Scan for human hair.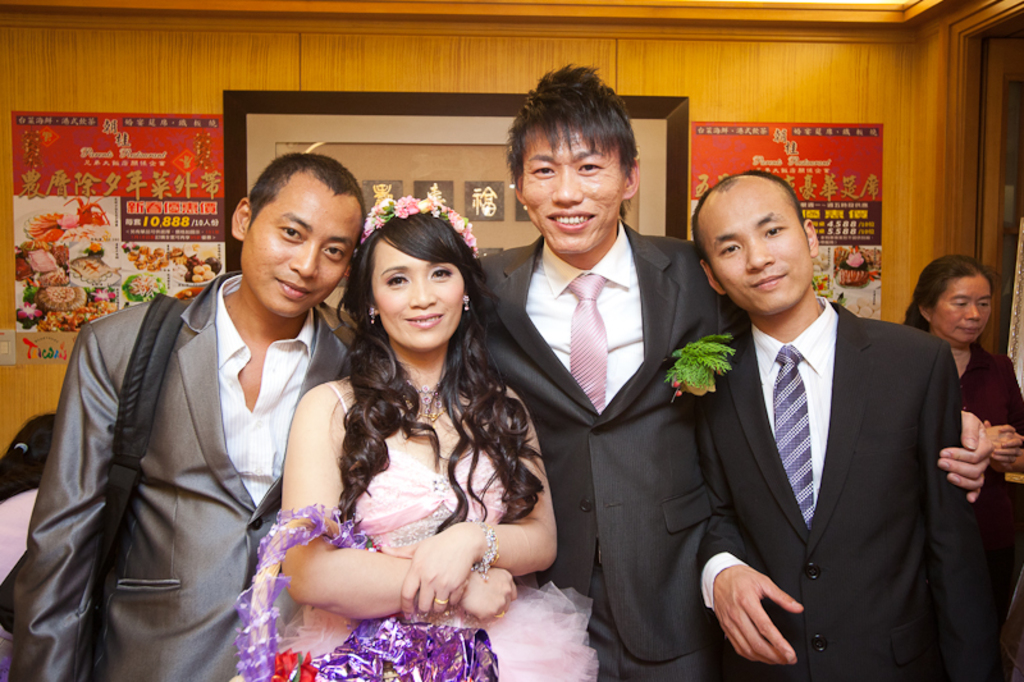
Scan result: rect(902, 255, 991, 331).
